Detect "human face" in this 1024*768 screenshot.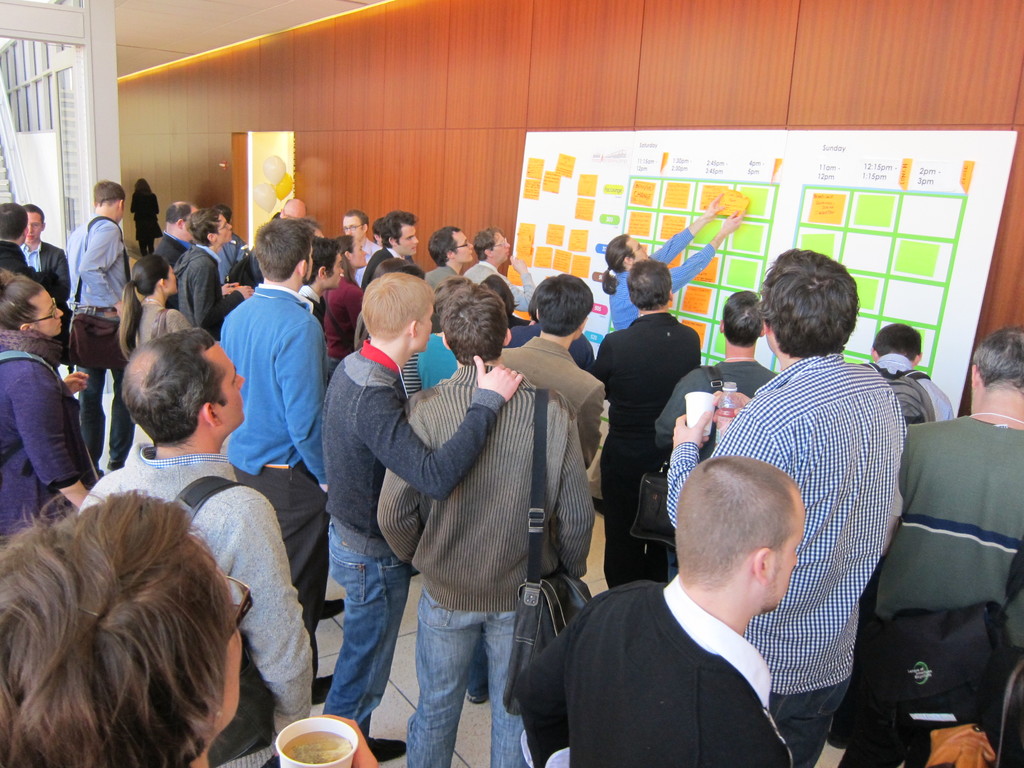
Detection: (left=165, top=264, right=177, bottom=292).
